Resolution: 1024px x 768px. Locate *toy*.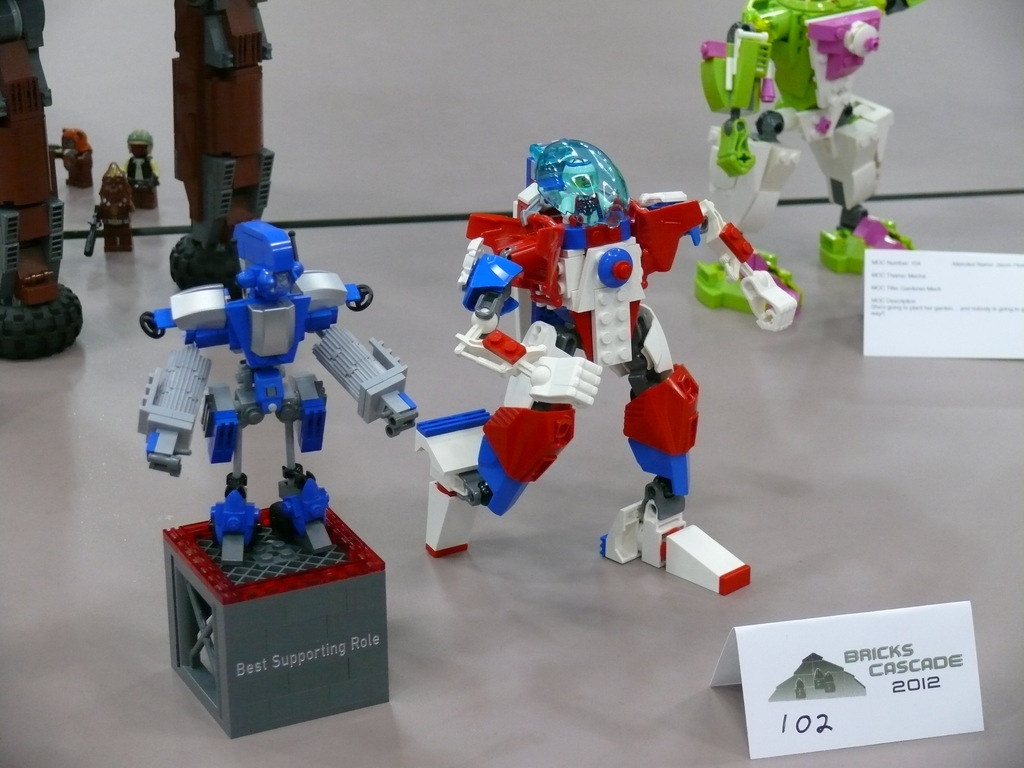
(44,130,99,193).
